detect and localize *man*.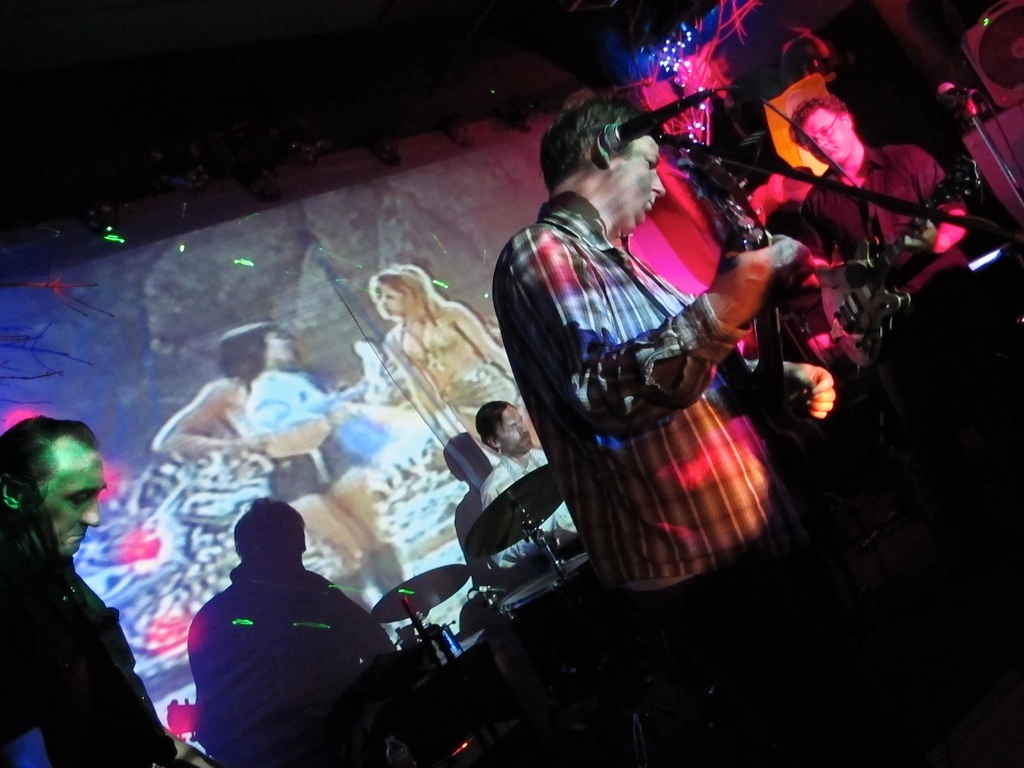
Localized at Rect(0, 413, 203, 767).
